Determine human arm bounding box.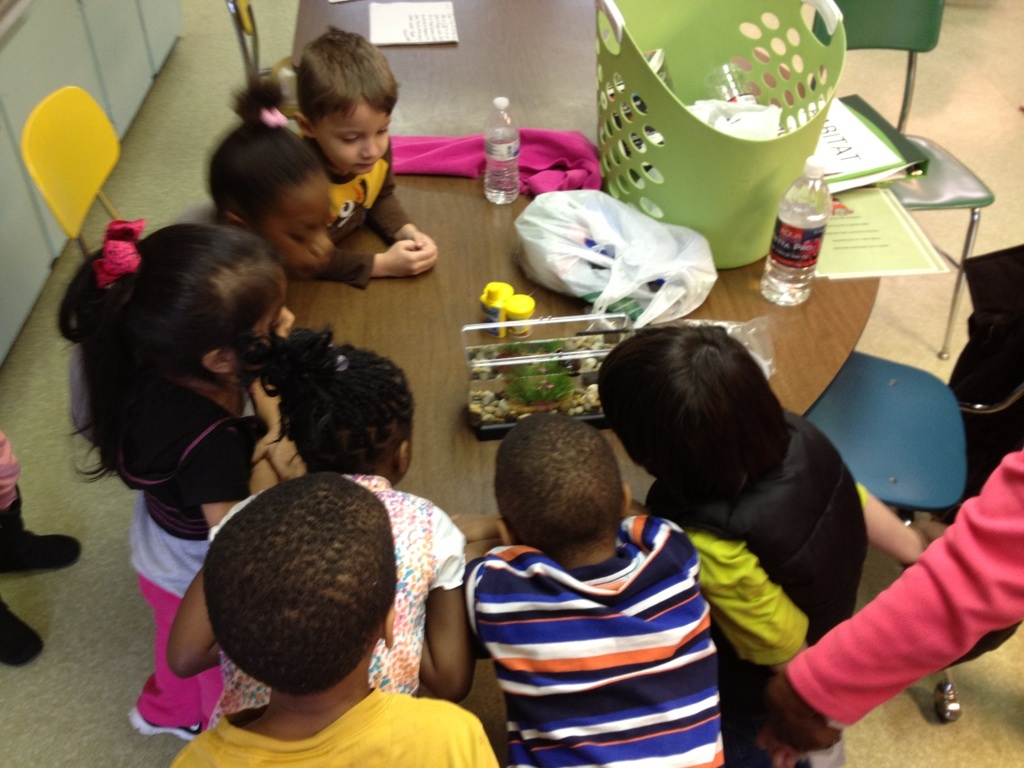
Determined: <box>193,426,270,537</box>.
